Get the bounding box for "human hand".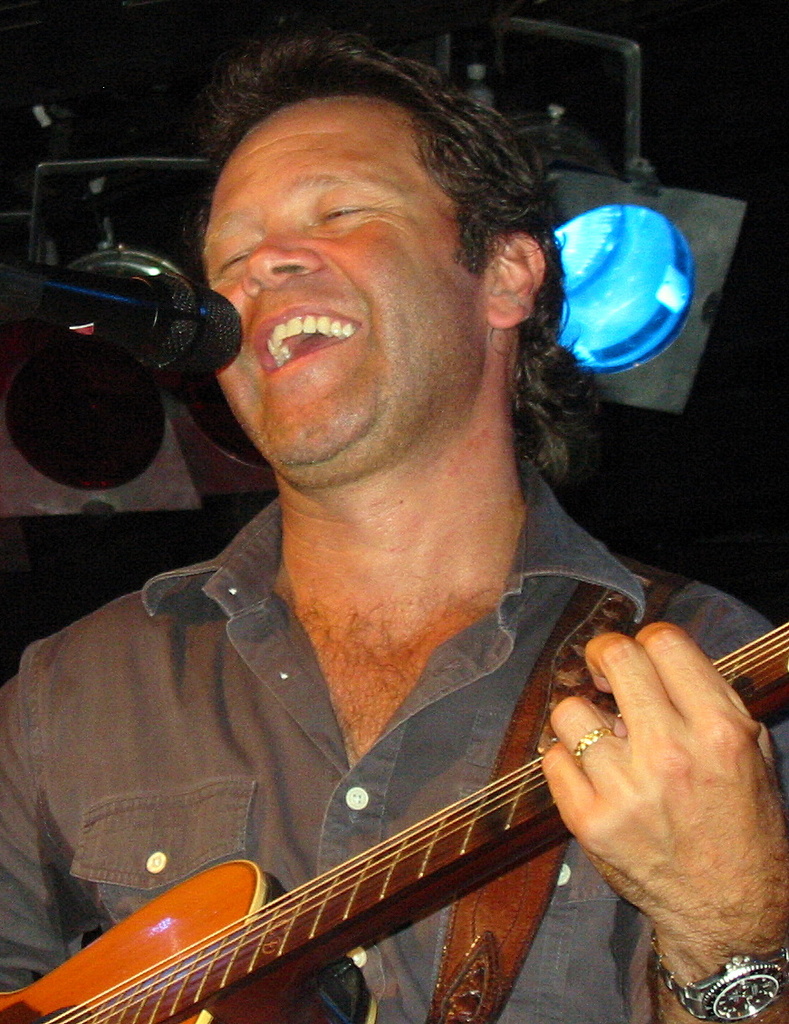
<box>522,604,781,897</box>.
